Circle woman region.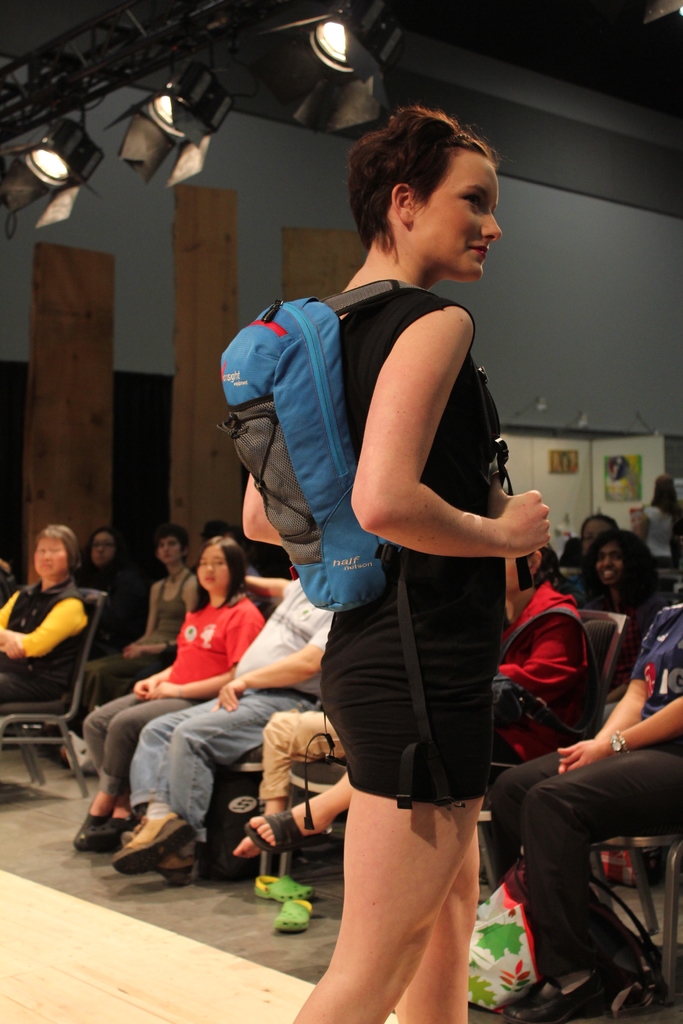
Region: region(0, 523, 99, 712).
